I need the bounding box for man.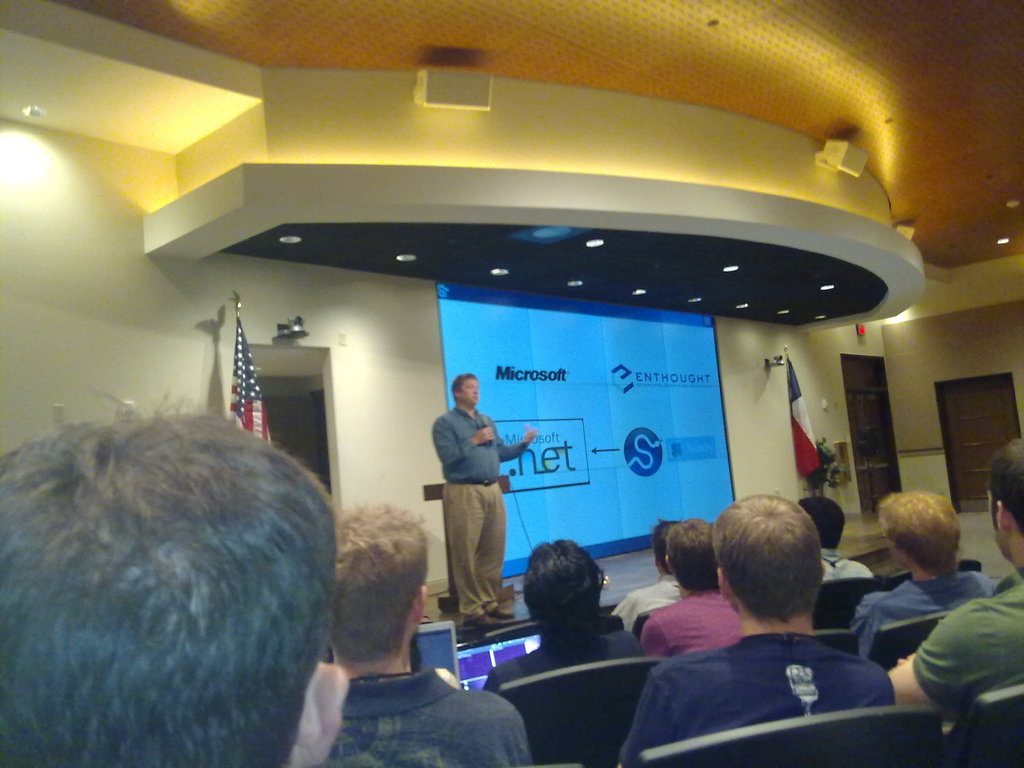
Here it is: left=614, top=488, right=905, bottom=767.
